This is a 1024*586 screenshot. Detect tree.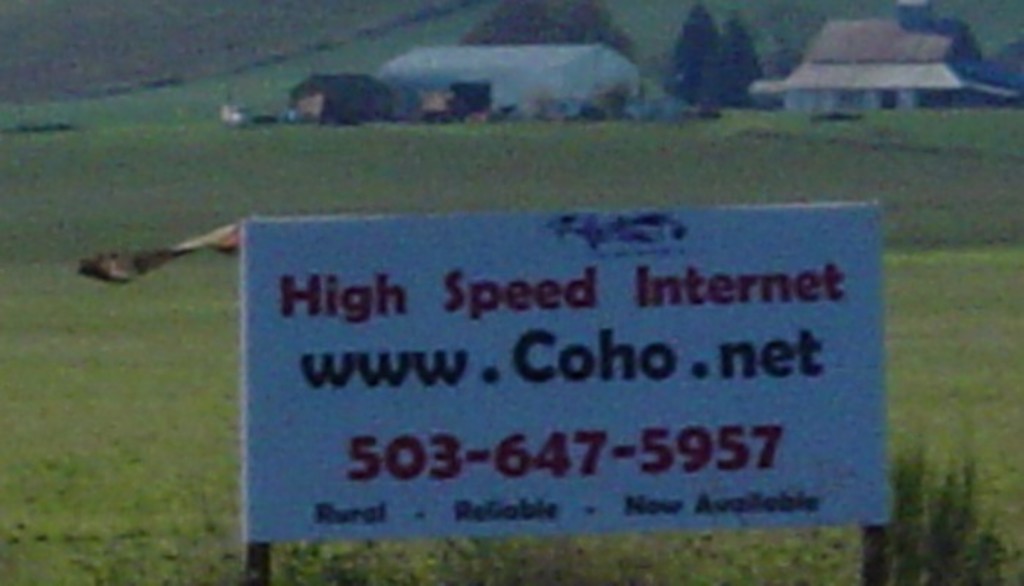
[x1=669, y1=3, x2=771, y2=91].
